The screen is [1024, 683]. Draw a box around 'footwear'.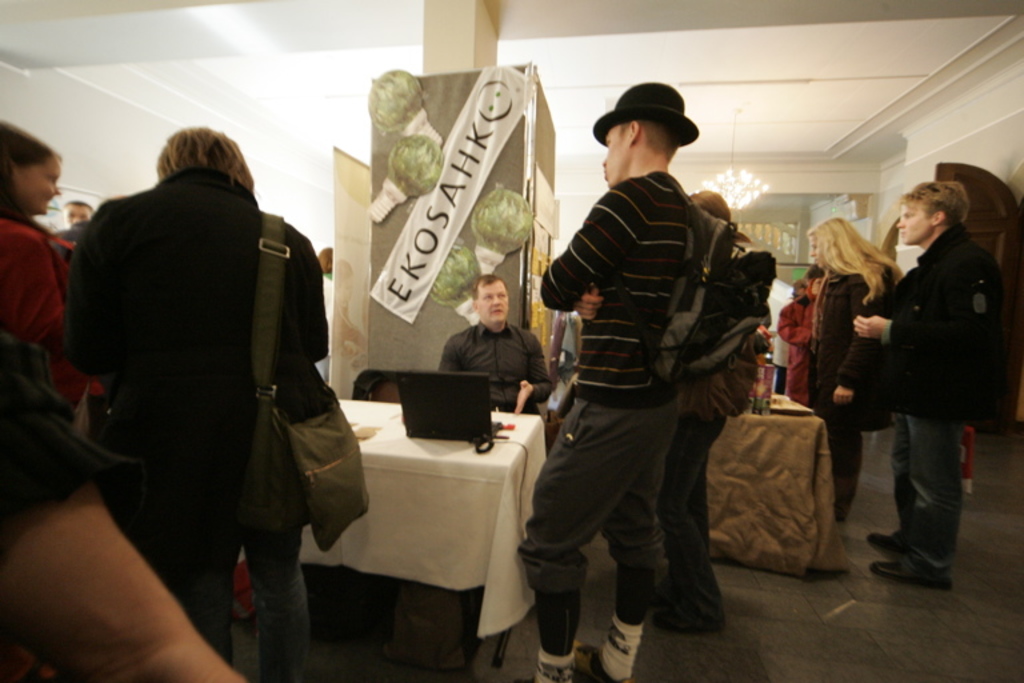
861, 536, 904, 556.
